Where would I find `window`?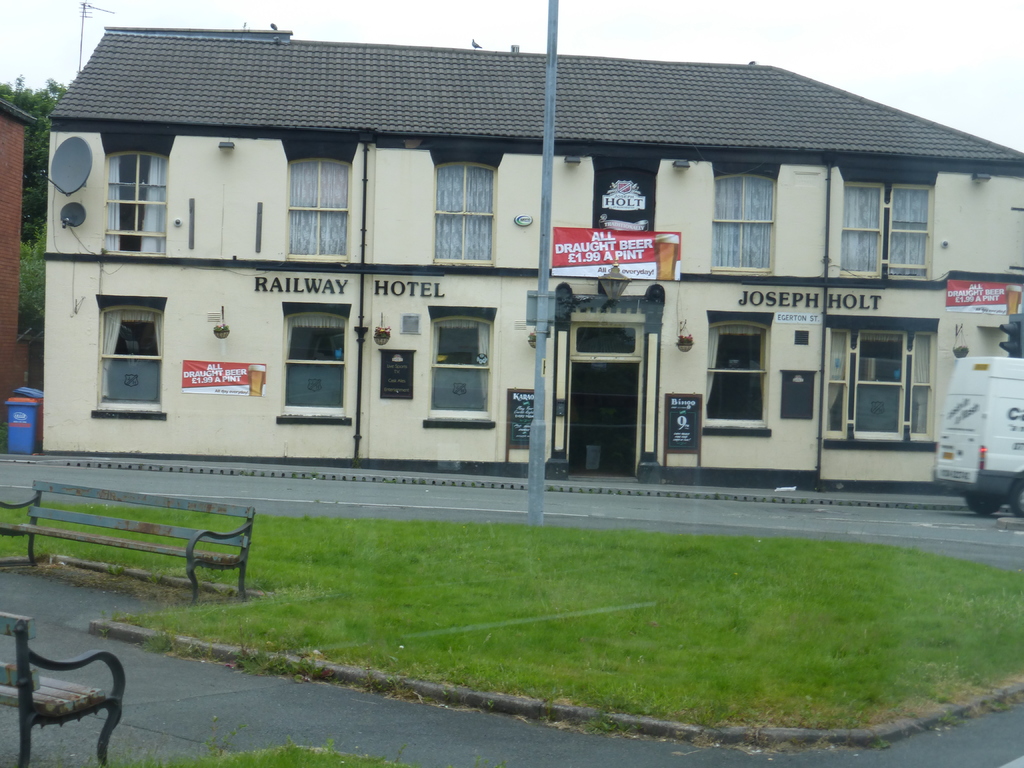
At bbox(713, 177, 775, 276).
